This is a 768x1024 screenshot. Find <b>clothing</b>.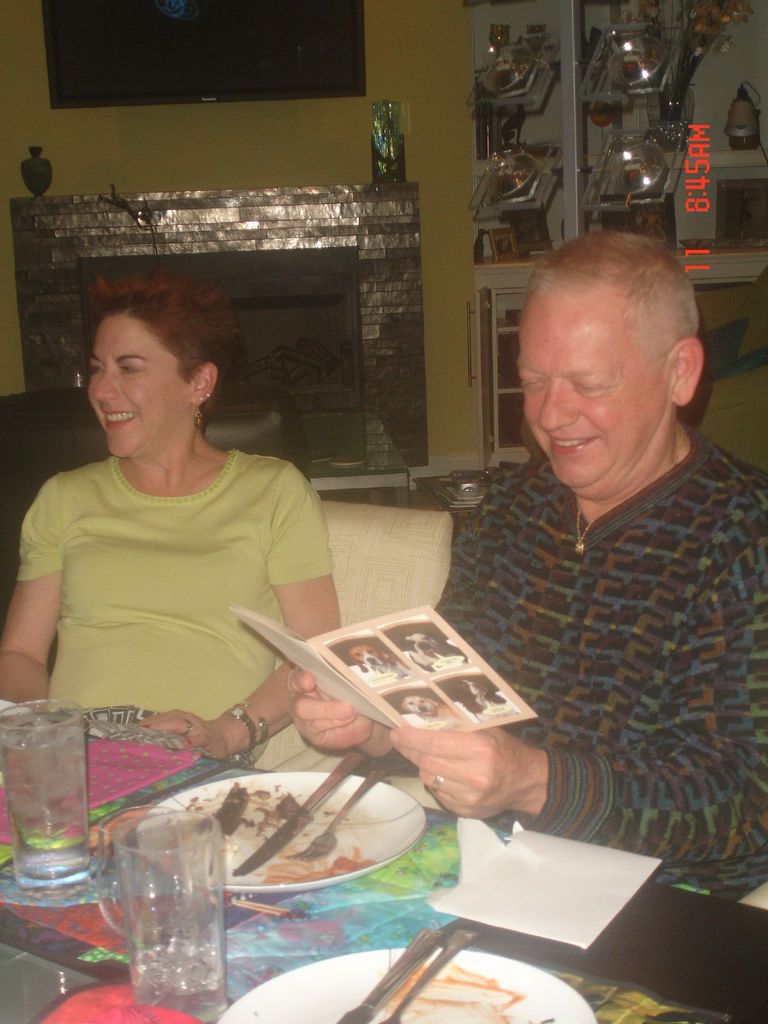
Bounding box: (x1=29, y1=382, x2=355, y2=785).
